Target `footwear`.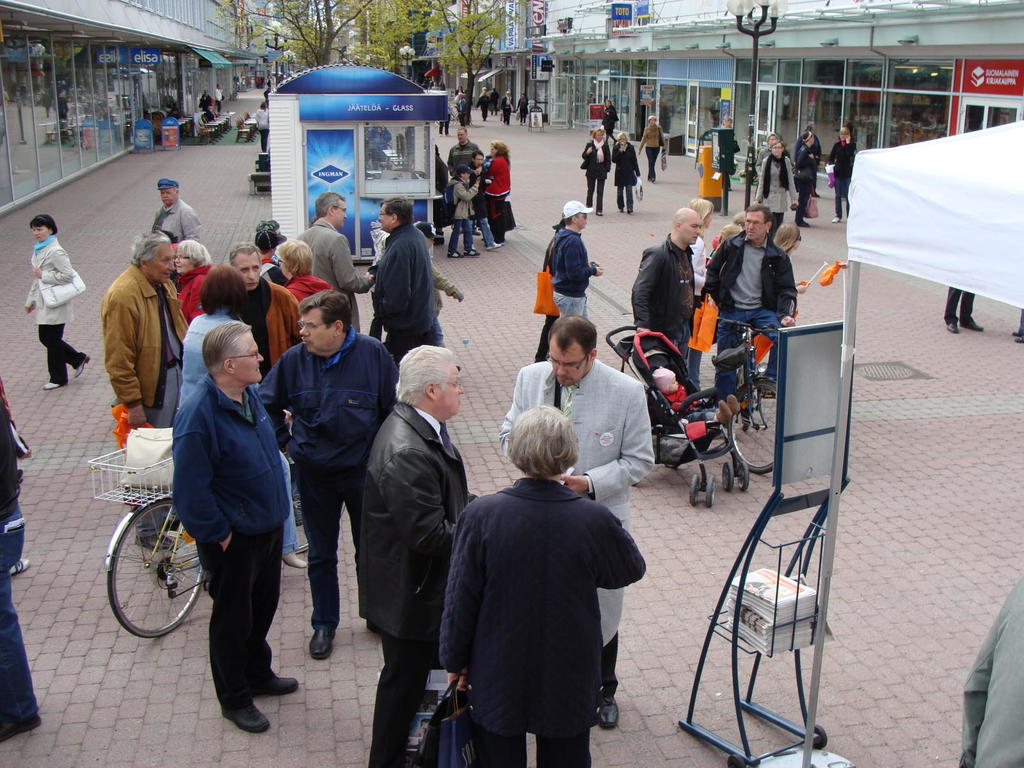
Target region: <box>725,392,739,419</box>.
